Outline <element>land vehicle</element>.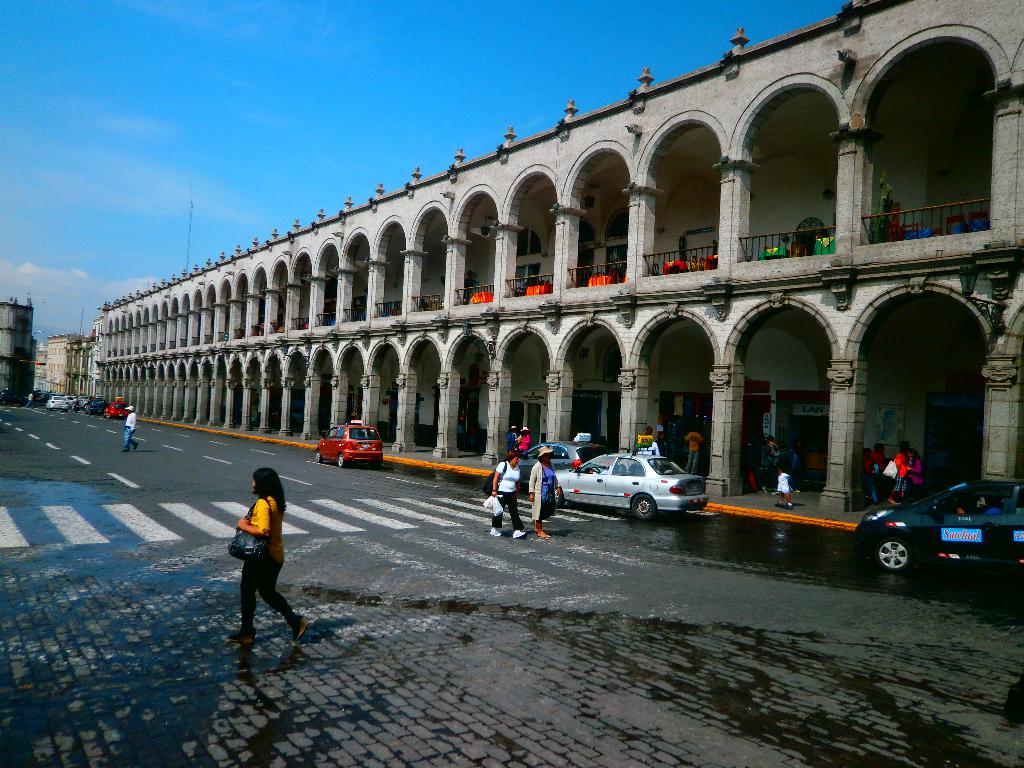
Outline: [63, 393, 77, 406].
